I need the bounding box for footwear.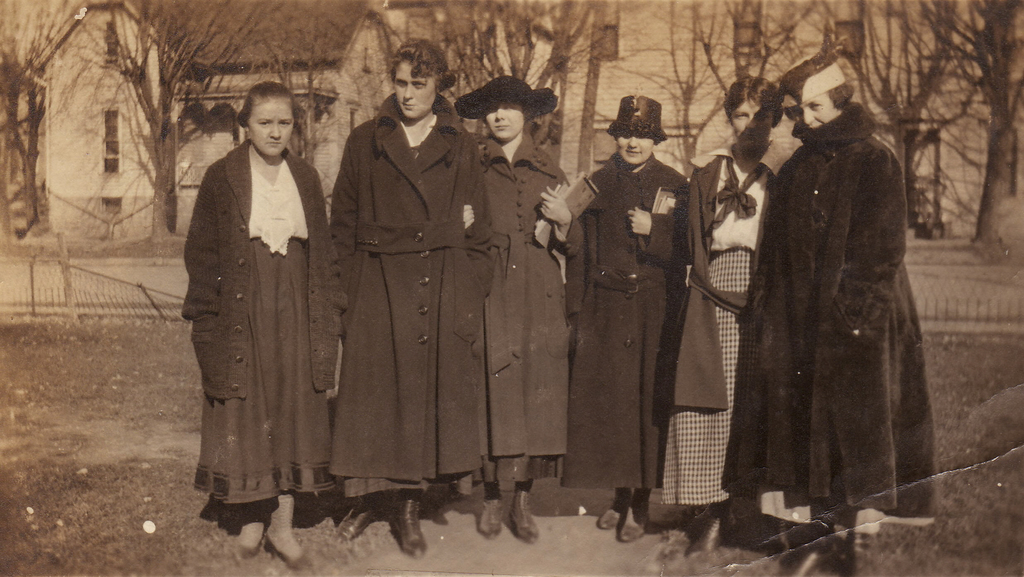
Here it is: box(268, 490, 308, 571).
